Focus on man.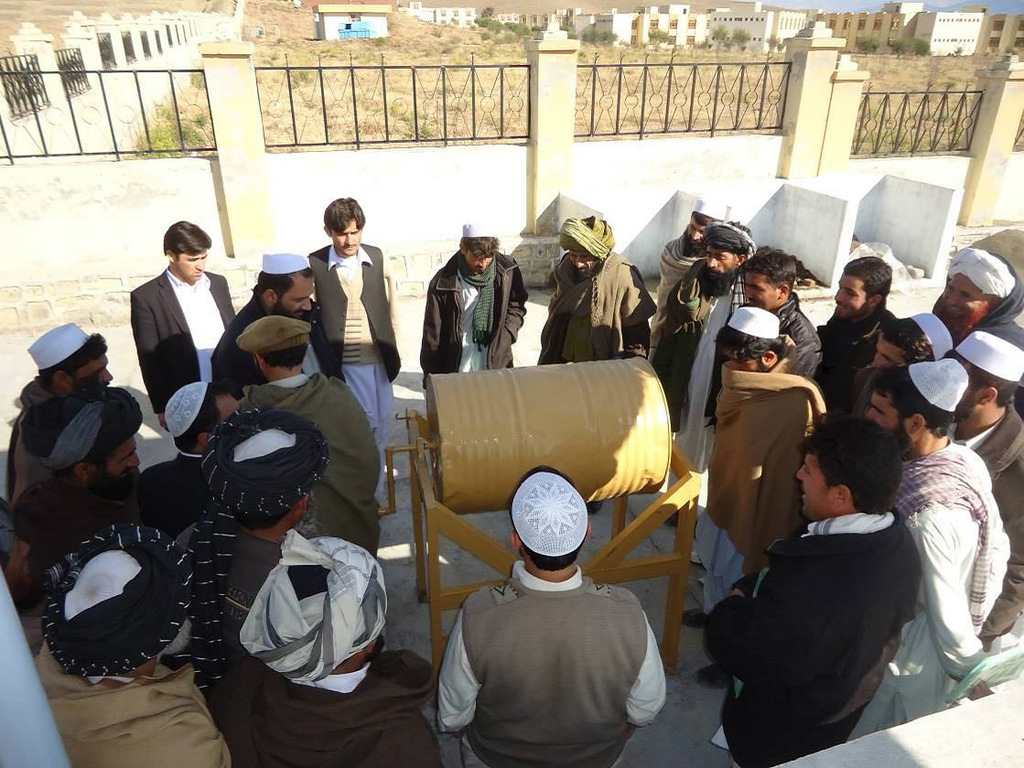
Focused at Rect(680, 308, 822, 688).
